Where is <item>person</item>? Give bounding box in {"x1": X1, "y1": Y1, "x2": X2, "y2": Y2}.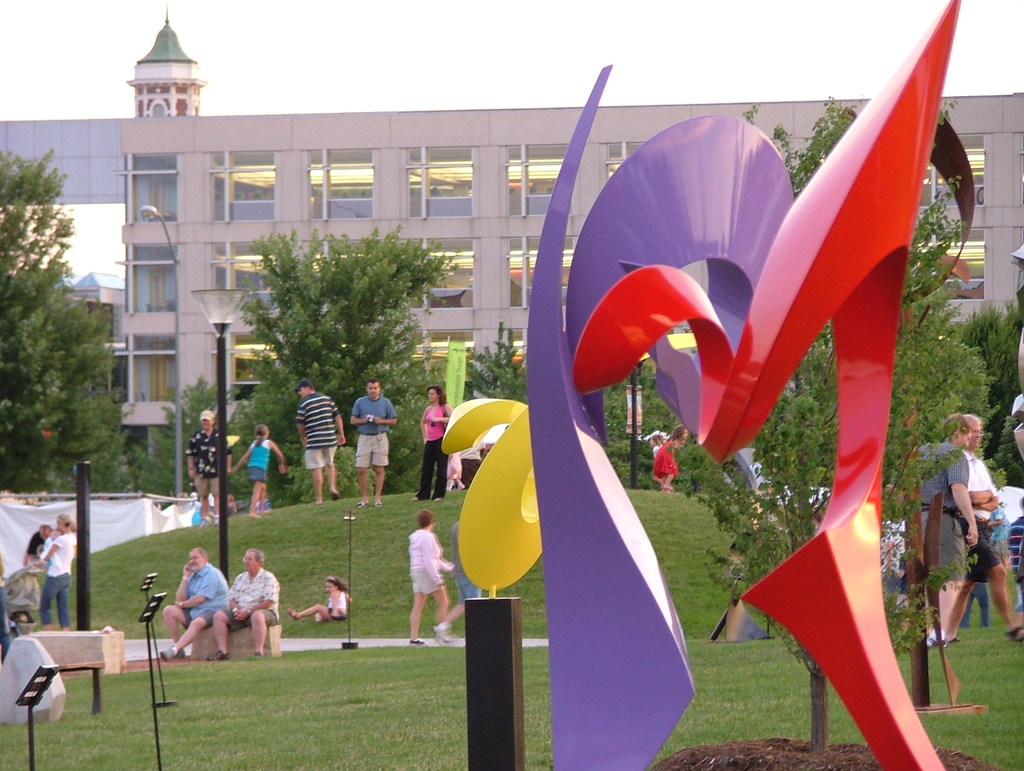
{"x1": 409, "y1": 509, "x2": 452, "y2": 642}.
